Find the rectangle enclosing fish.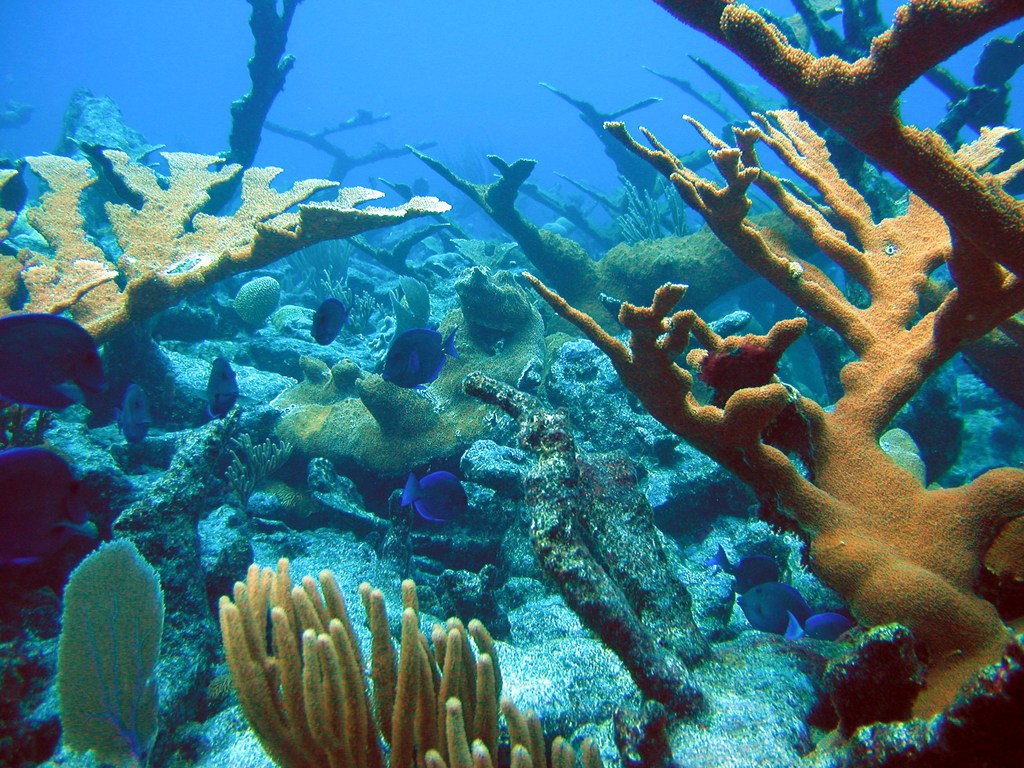
381/331/460/393.
